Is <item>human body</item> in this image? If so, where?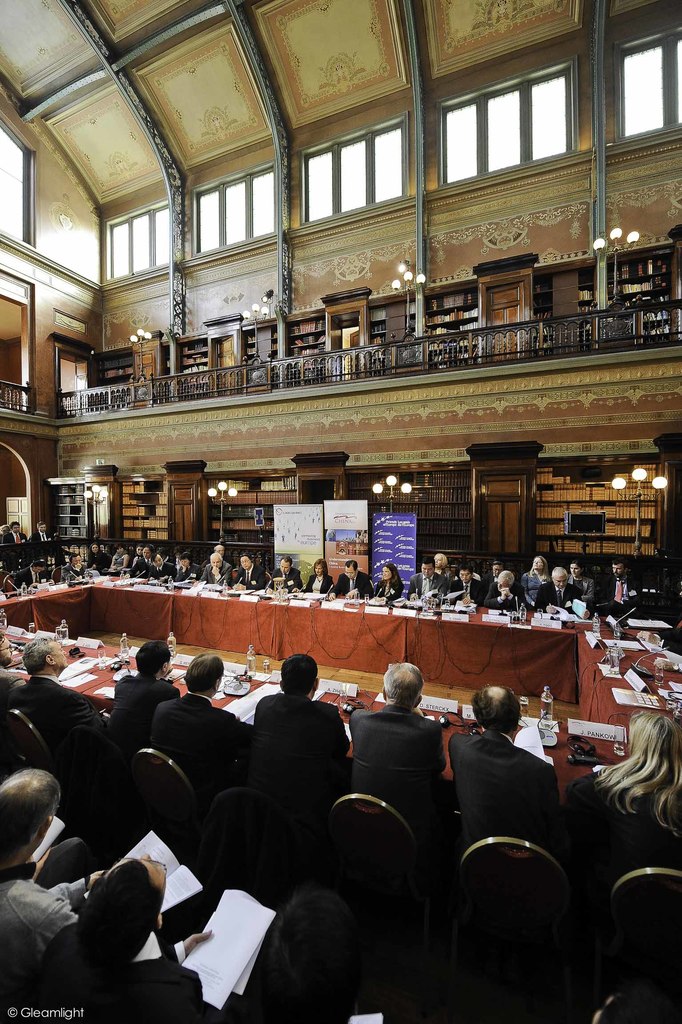
Yes, at pyautogui.locateOnScreen(450, 686, 558, 868).
